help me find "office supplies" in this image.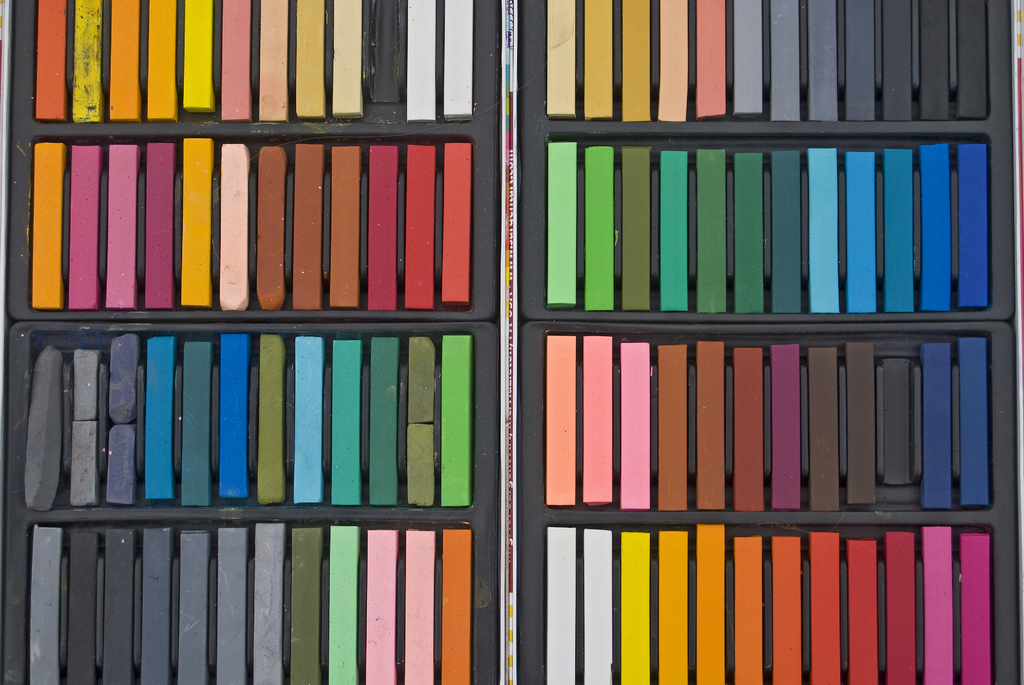
Found it: <box>289,522,325,684</box>.
